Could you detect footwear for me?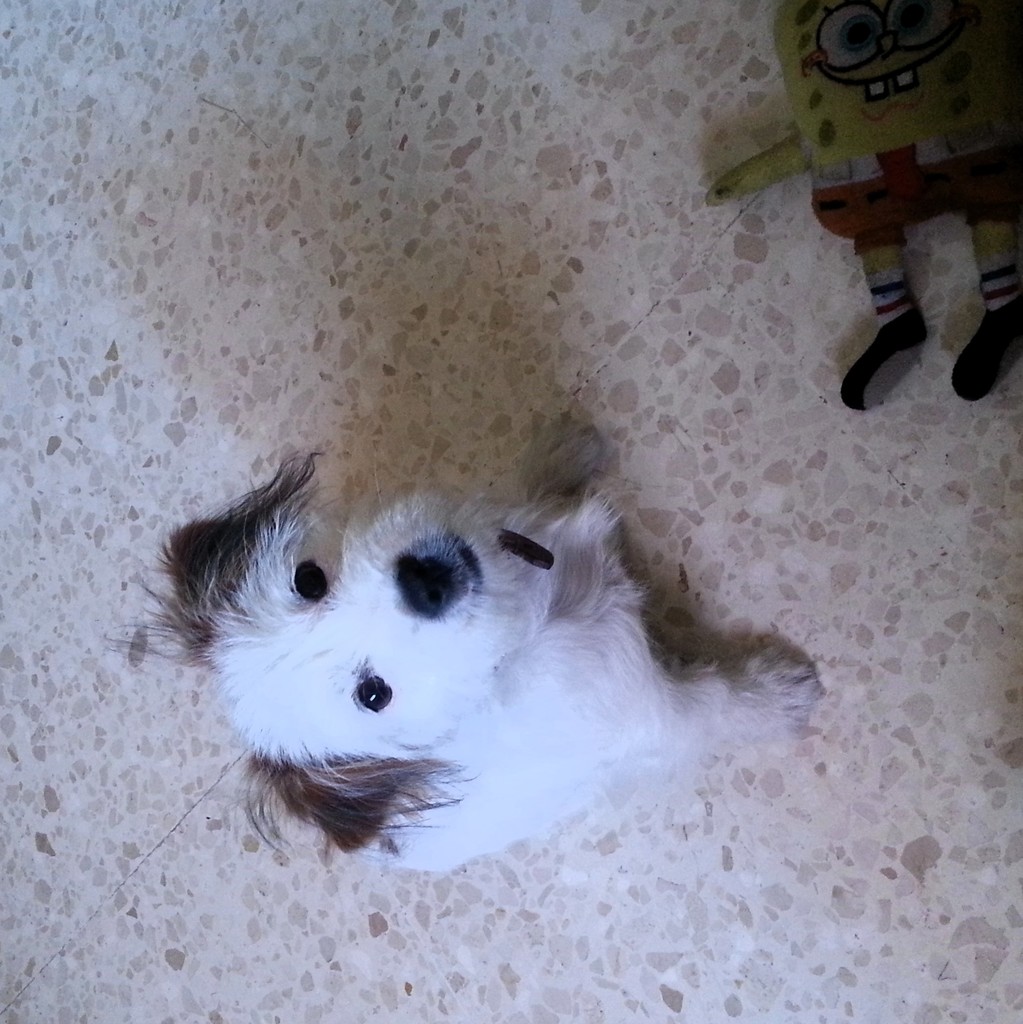
Detection result: (left=955, top=301, right=1022, bottom=398).
